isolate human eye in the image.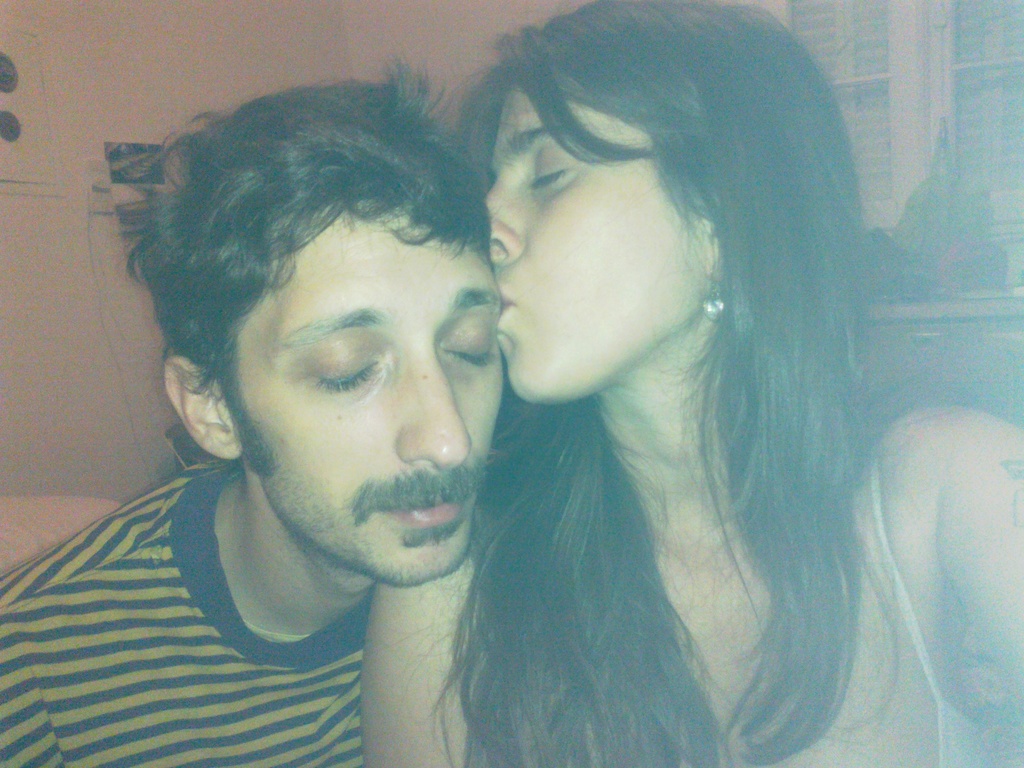
Isolated region: (312, 345, 380, 401).
